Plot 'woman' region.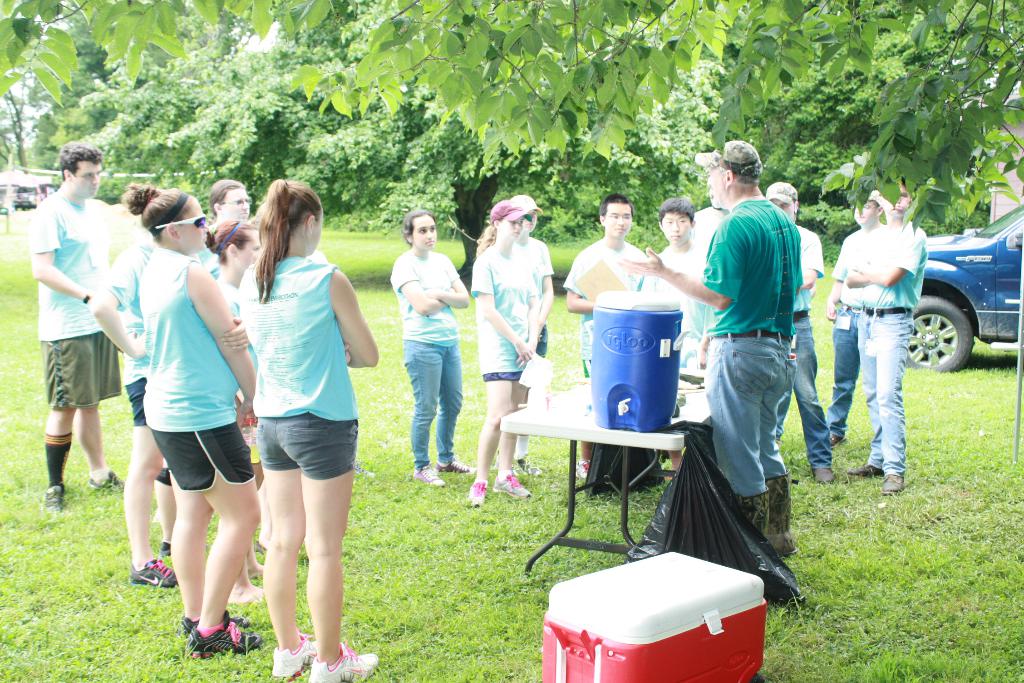
Plotted at bbox=[505, 199, 555, 477].
